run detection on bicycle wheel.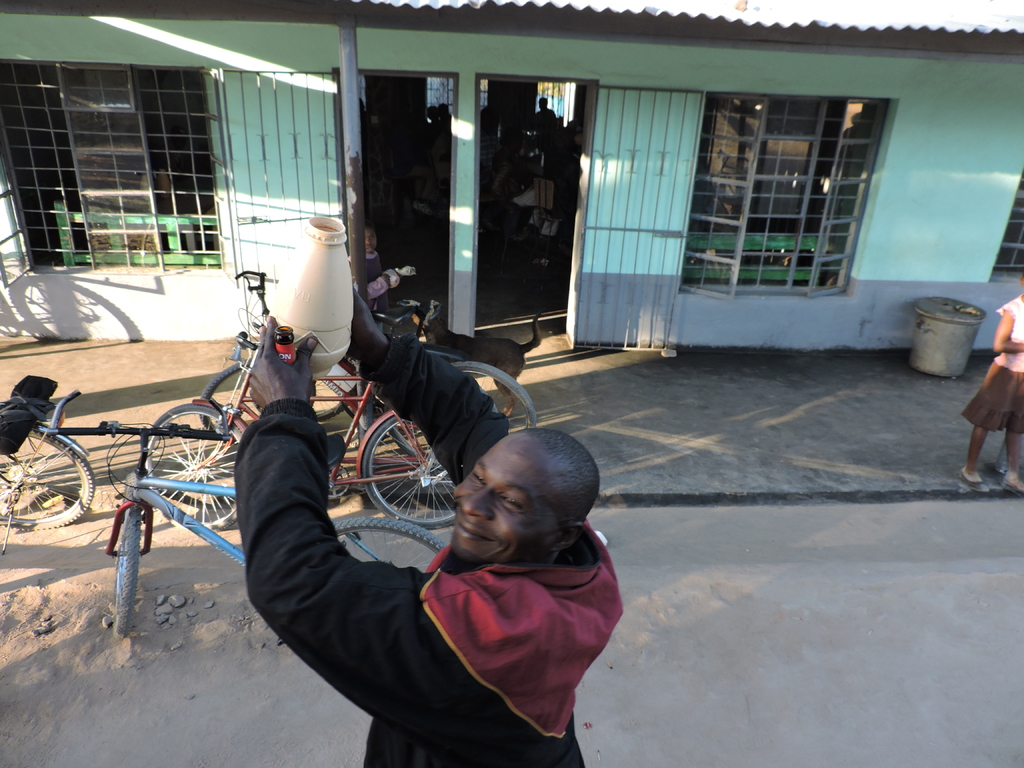
Result: x1=138, y1=399, x2=243, y2=538.
